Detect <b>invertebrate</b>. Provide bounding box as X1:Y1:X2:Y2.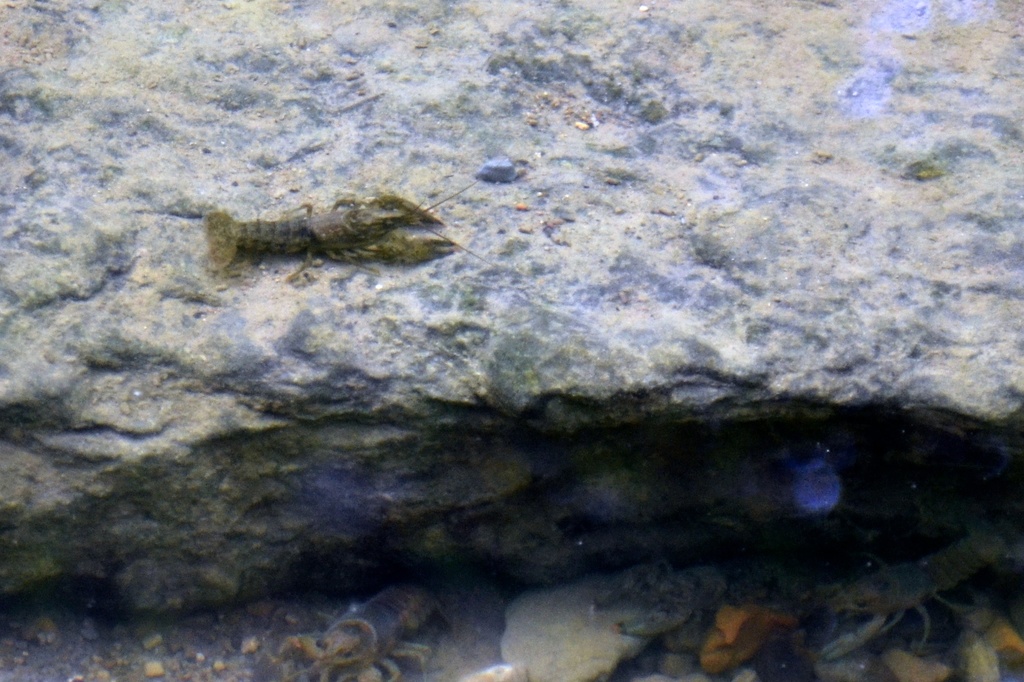
205:181:506:274.
